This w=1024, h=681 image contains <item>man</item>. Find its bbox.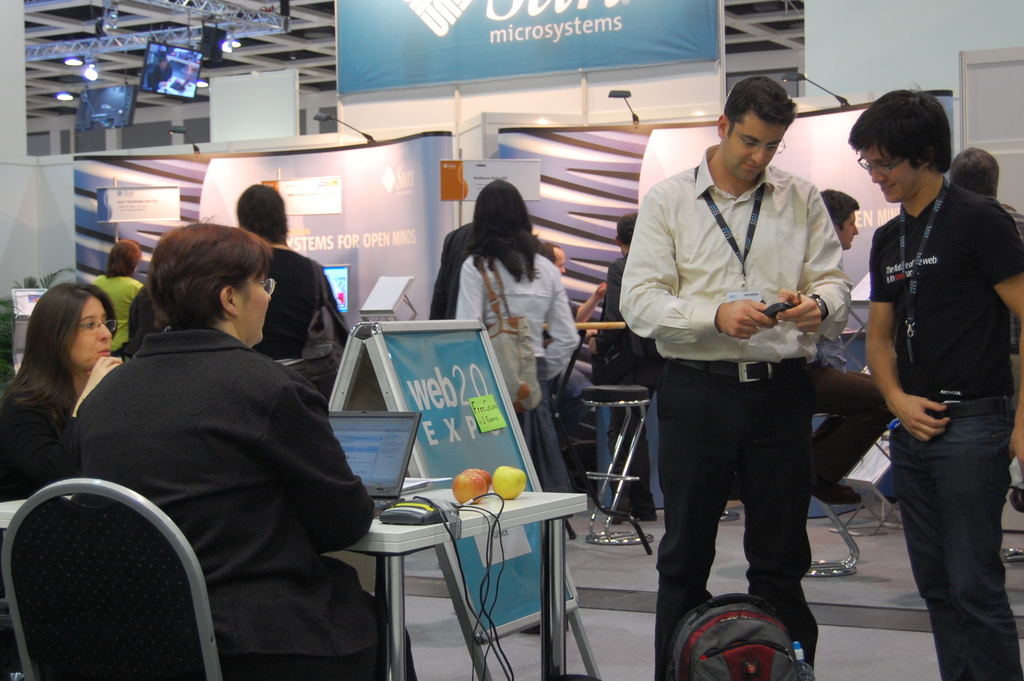
{"left": 608, "top": 75, "right": 858, "bottom": 680}.
